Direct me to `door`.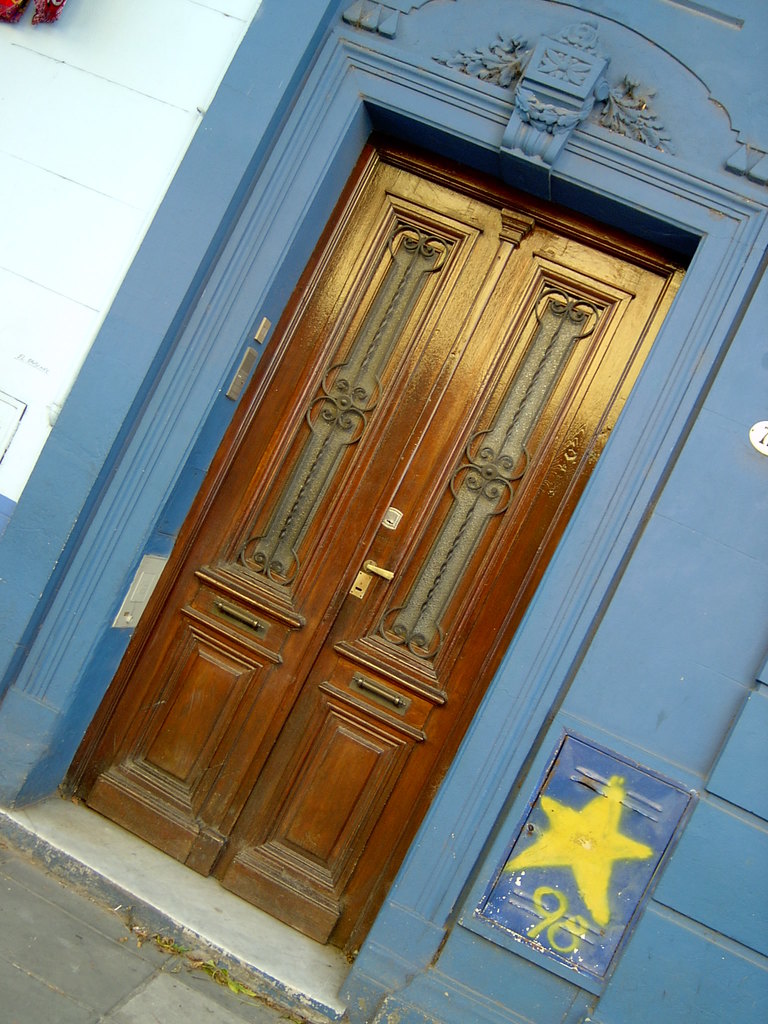
Direction: left=73, top=159, right=510, bottom=872.
